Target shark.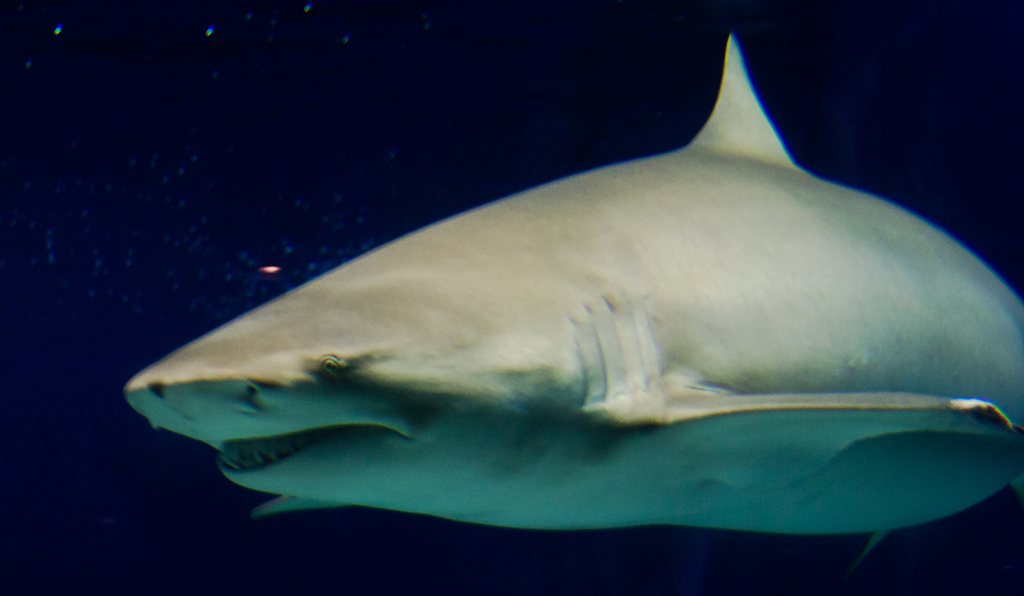
Target region: bbox(121, 33, 1016, 569).
